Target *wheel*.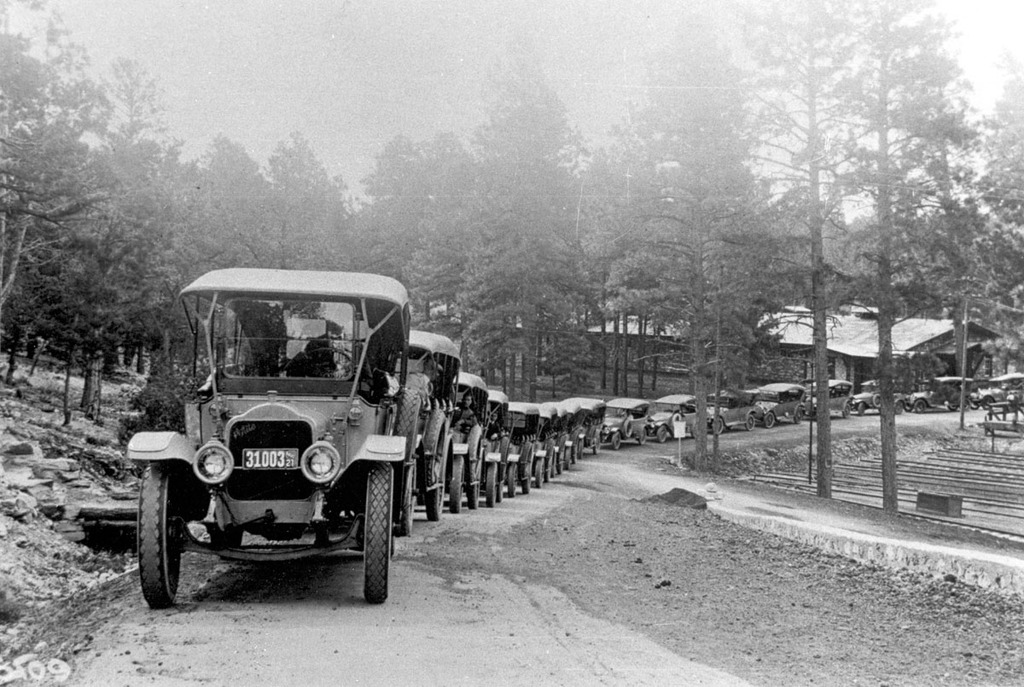
Target region: {"left": 984, "top": 398, "right": 993, "bottom": 408}.
